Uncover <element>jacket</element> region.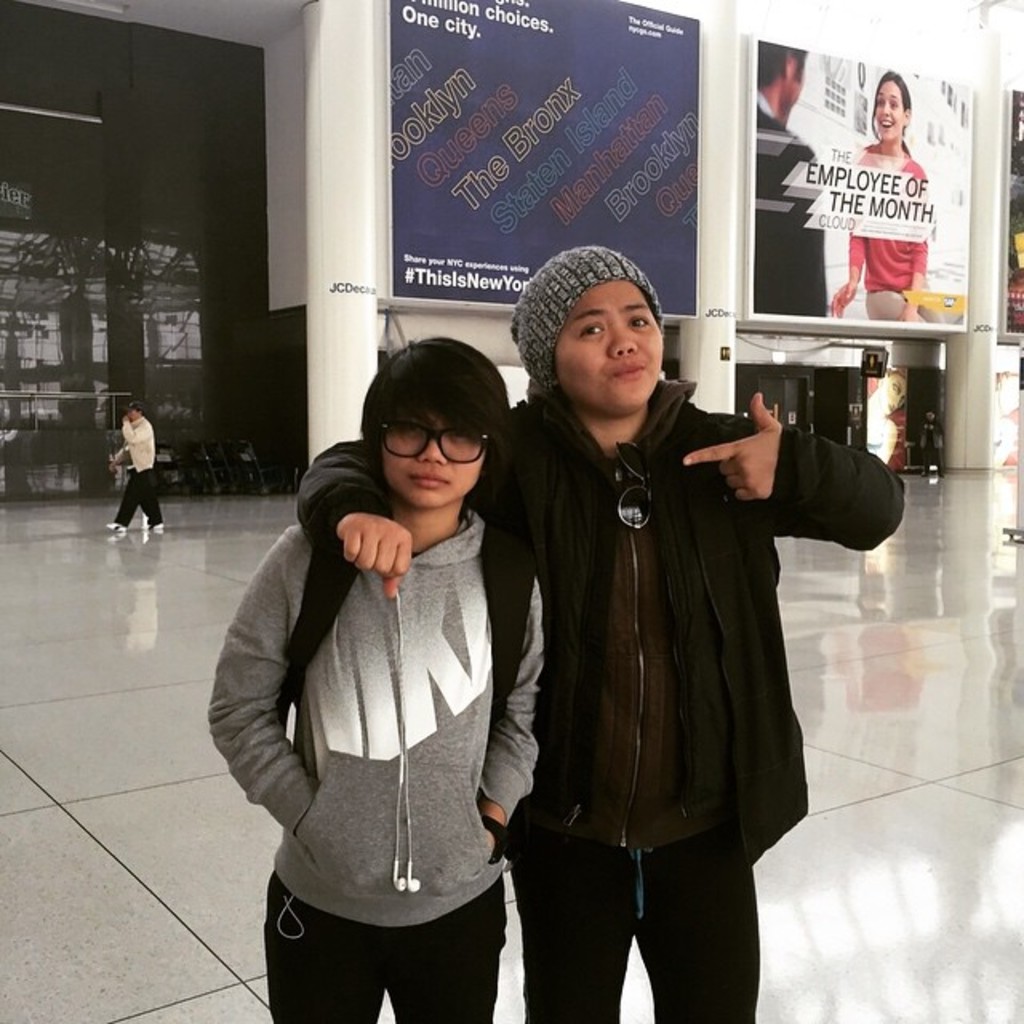
Uncovered: pyautogui.locateOnScreen(510, 315, 826, 864).
